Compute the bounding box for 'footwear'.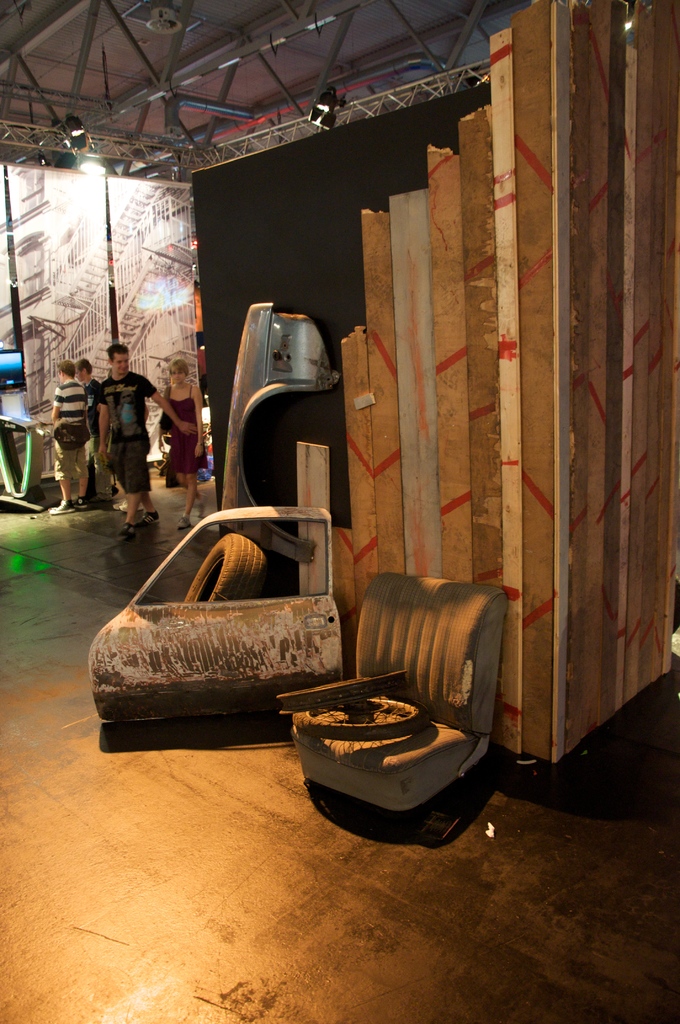
51 497 73 515.
